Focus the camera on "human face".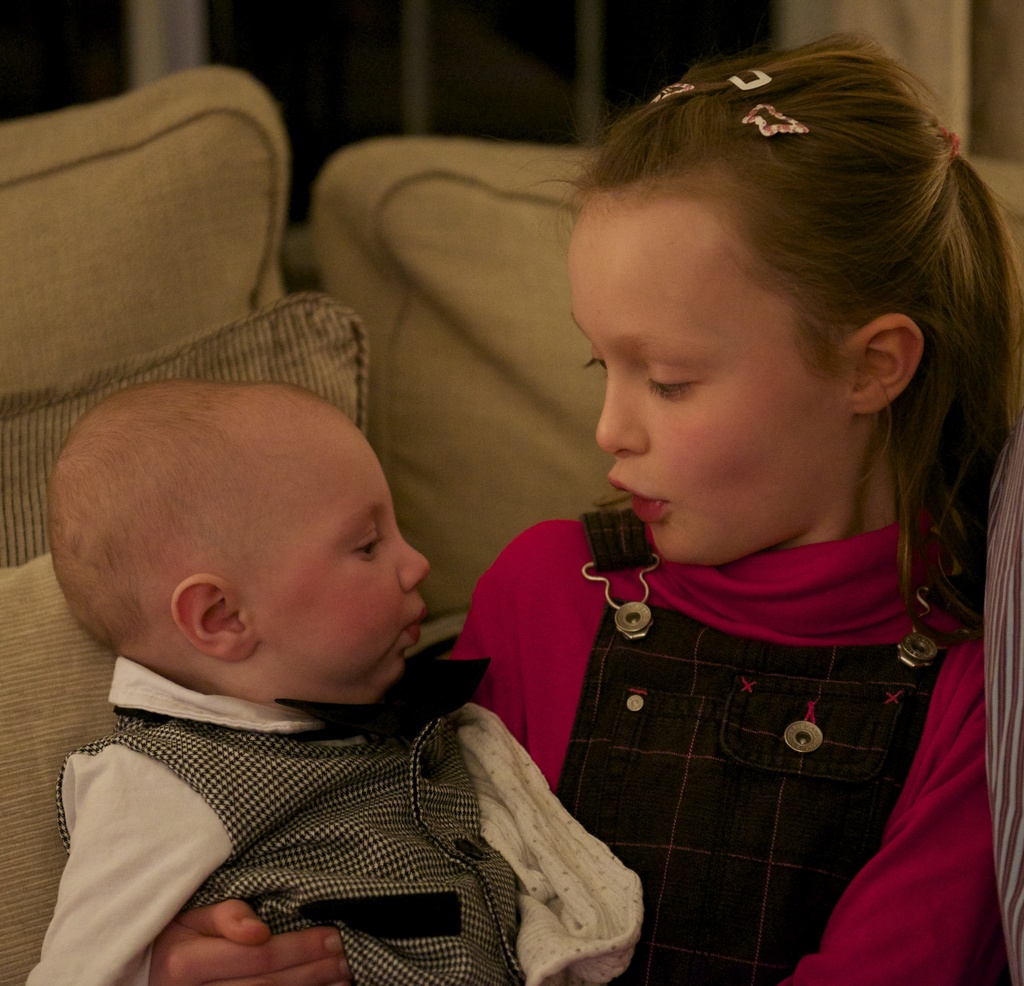
Focus region: 257:420:430:704.
